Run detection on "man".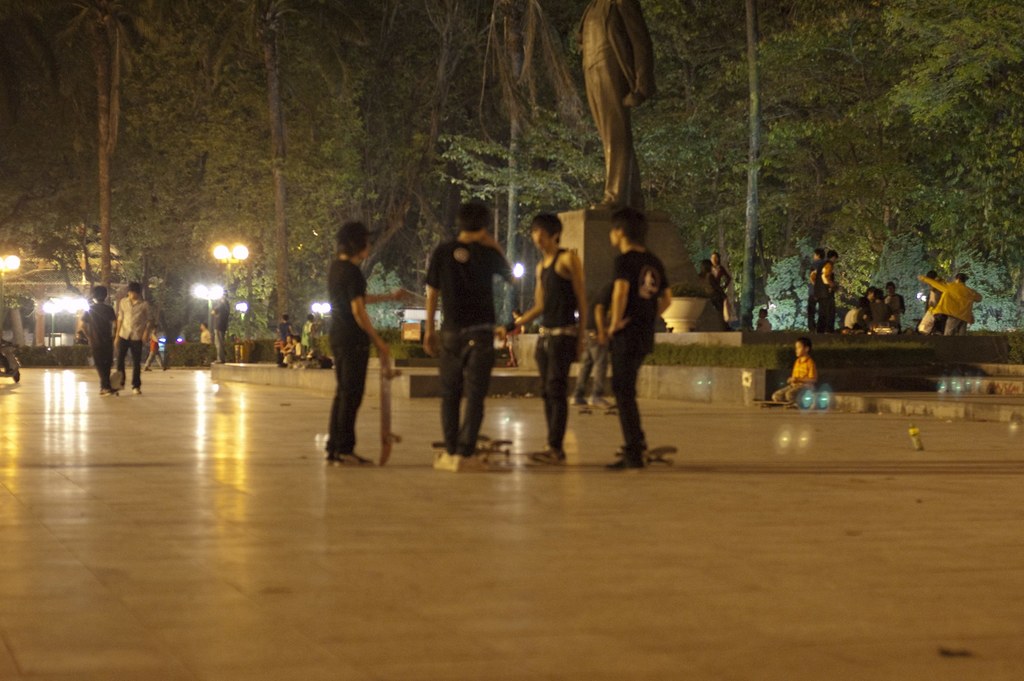
Result: region(909, 277, 986, 340).
